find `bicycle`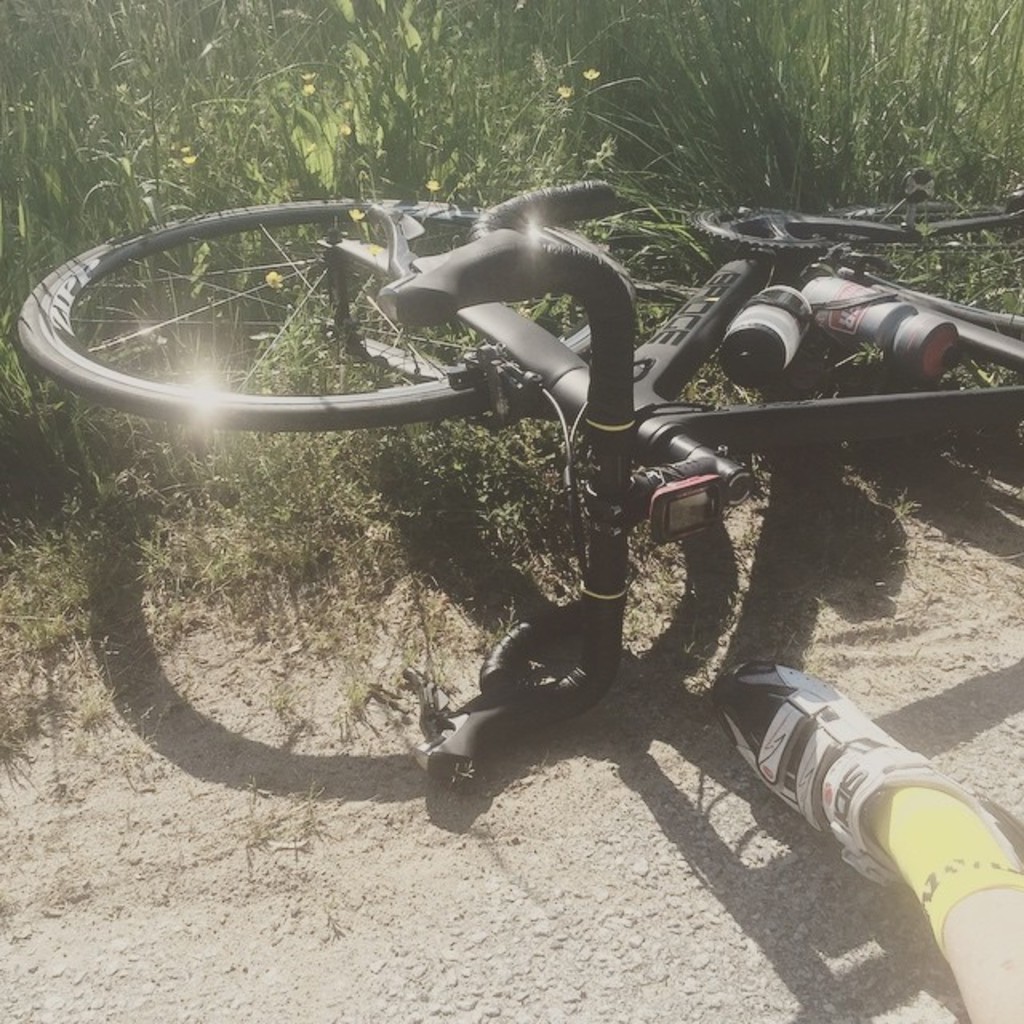
21,192,1022,776
